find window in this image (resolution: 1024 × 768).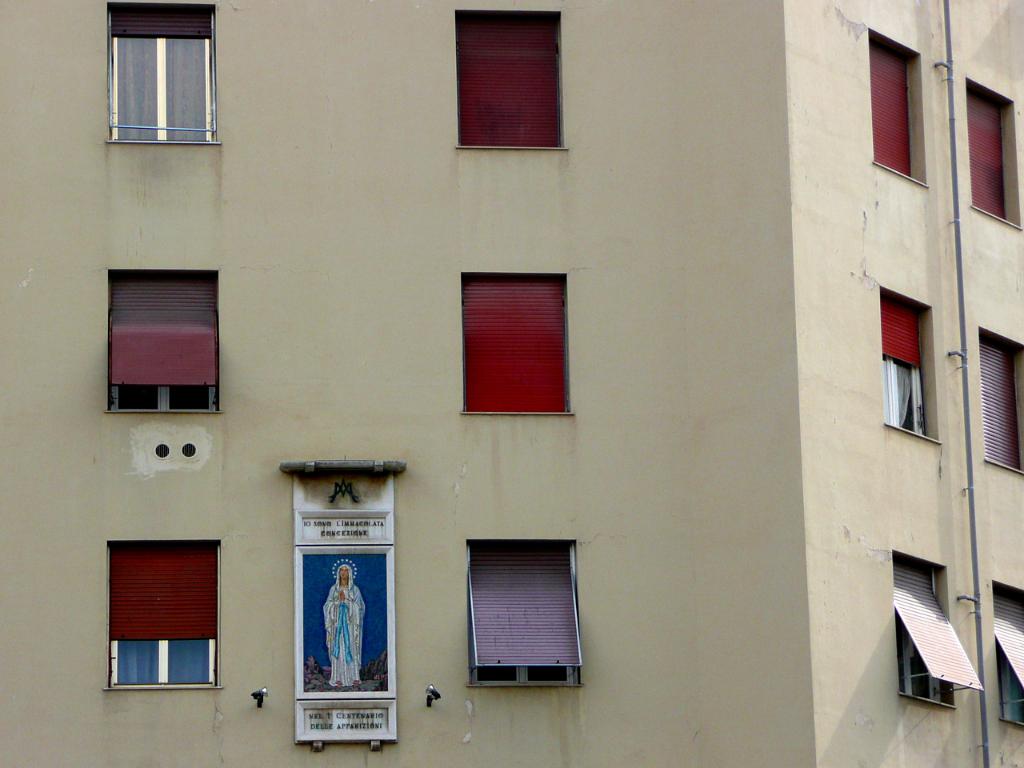
[x1=453, y1=262, x2=587, y2=422].
